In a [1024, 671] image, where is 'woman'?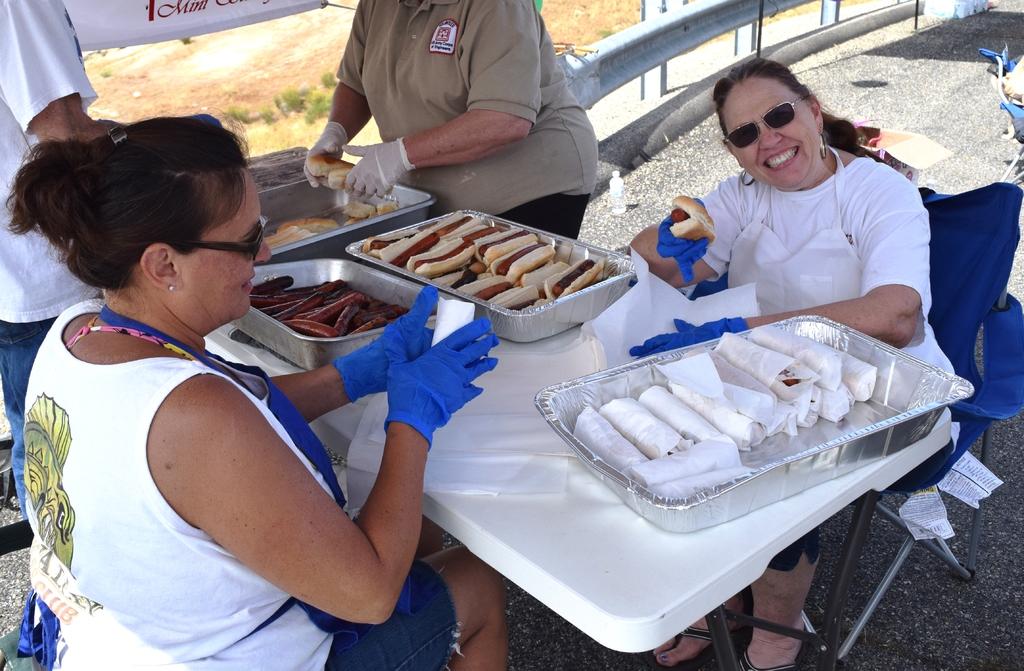
[61,117,500,663].
